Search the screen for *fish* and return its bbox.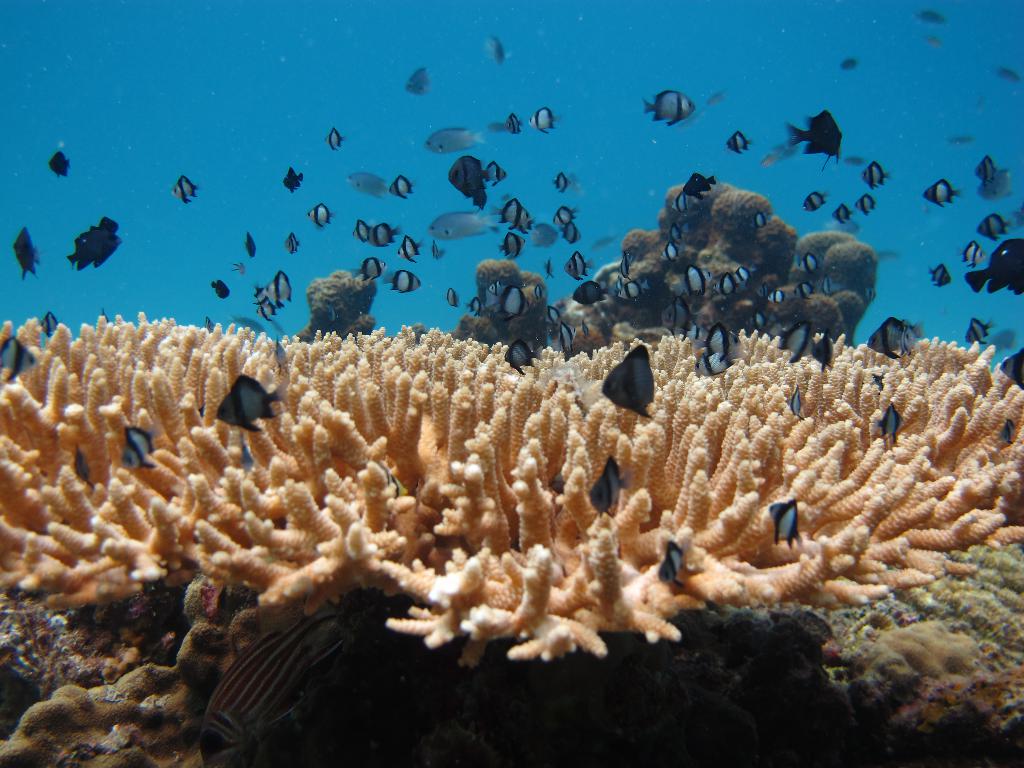
Found: BBox(368, 225, 388, 249).
